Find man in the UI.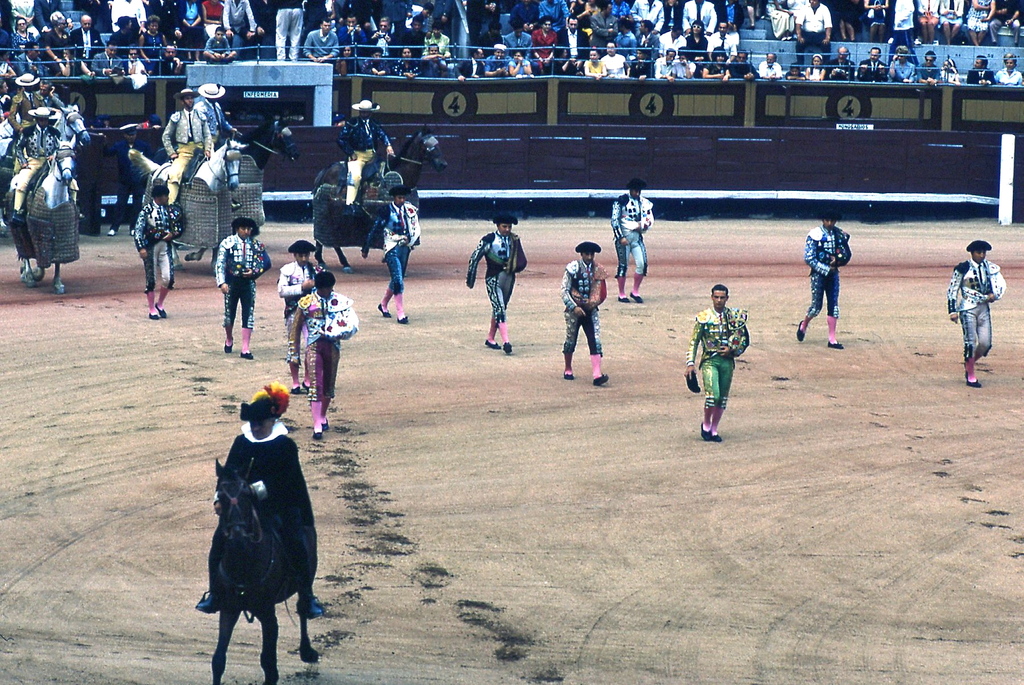
UI element at select_region(68, 12, 101, 58).
